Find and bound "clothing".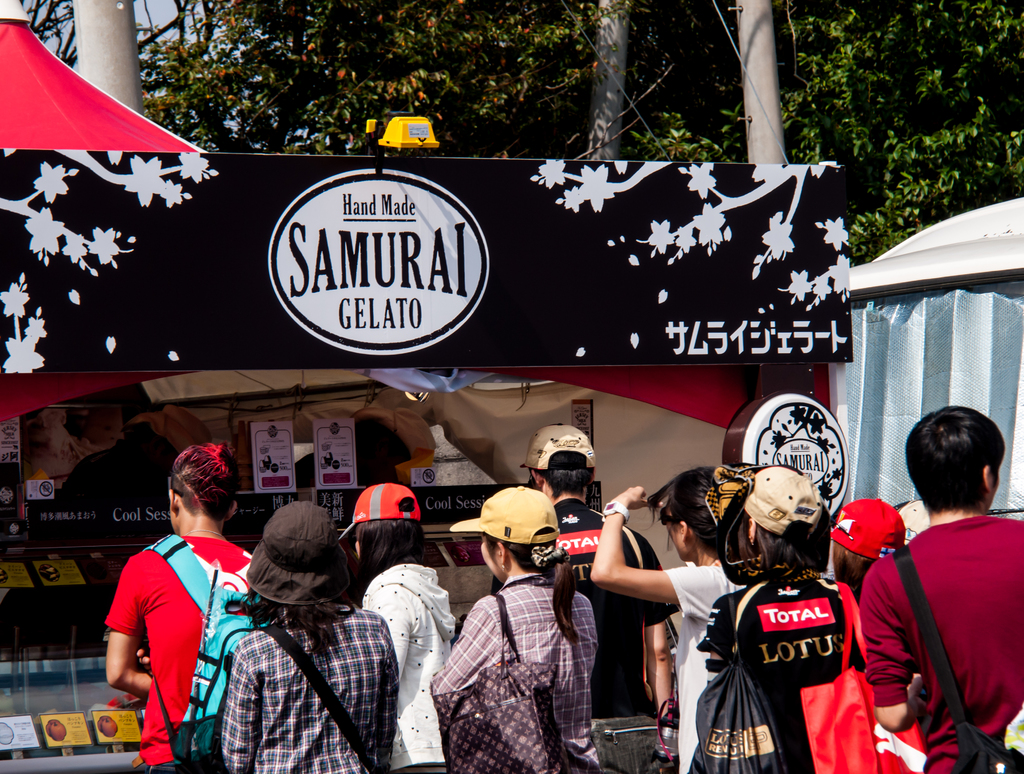
Bound: bbox=(698, 567, 871, 773).
